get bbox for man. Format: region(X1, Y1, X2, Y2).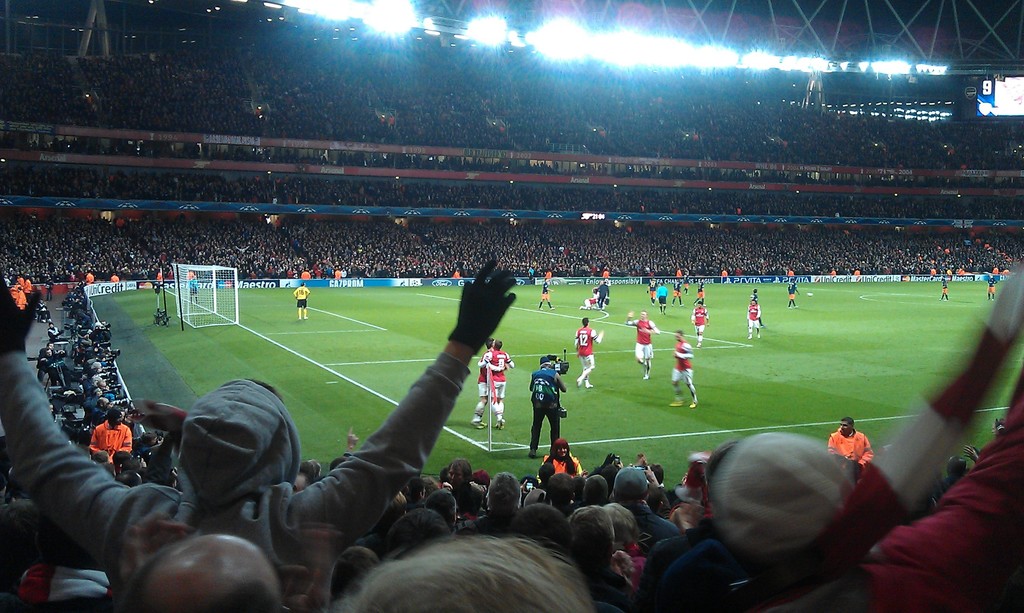
region(656, 279, 668, 315).
